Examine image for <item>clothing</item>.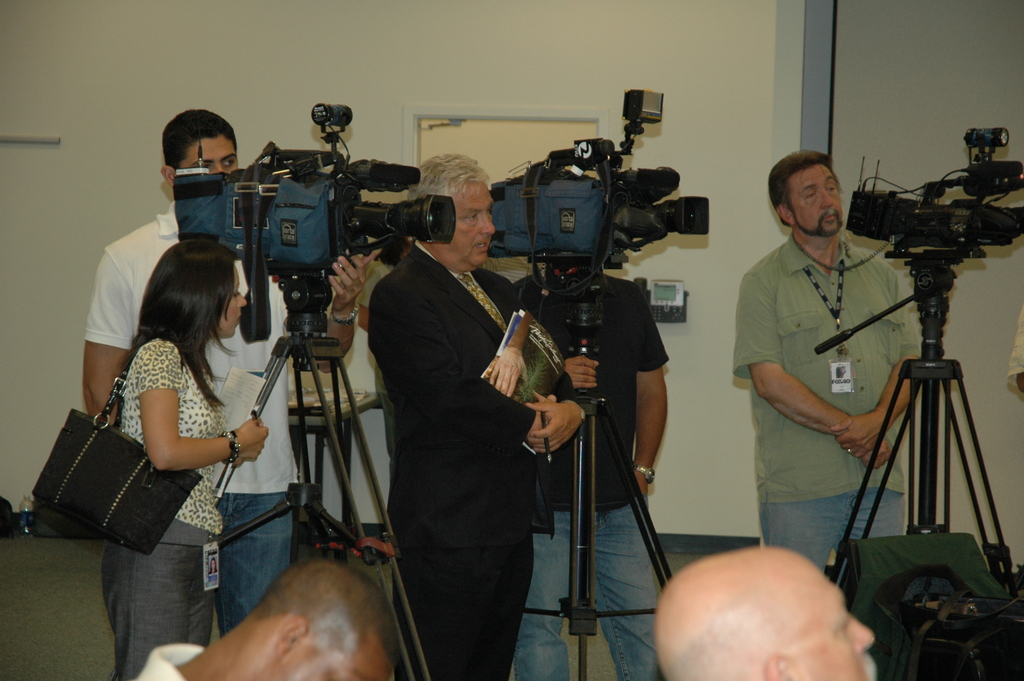
Examination result: <region>99, 337, 225, 680</region>.
